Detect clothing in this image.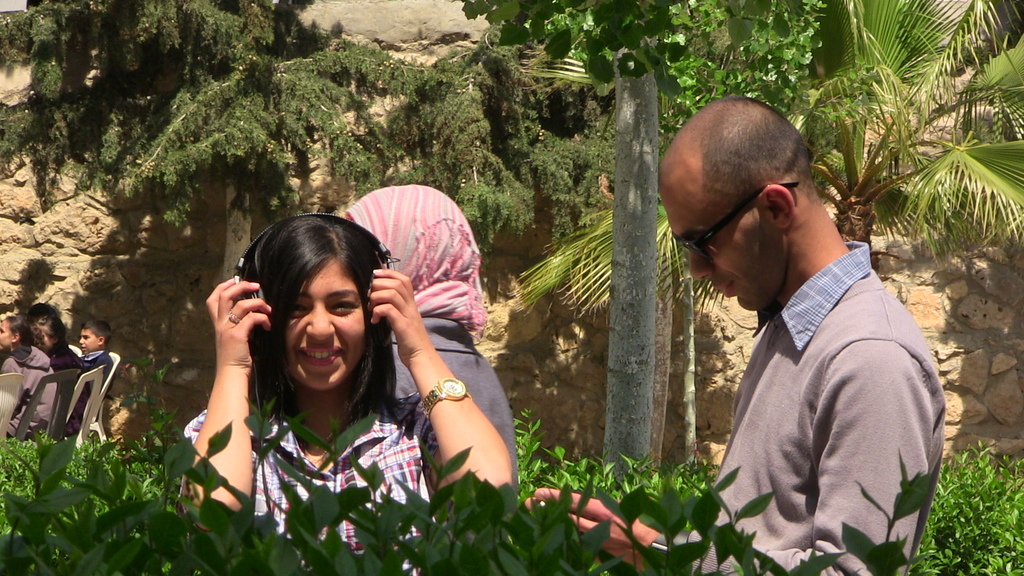
Detection: 174, 381, 452, 575.
